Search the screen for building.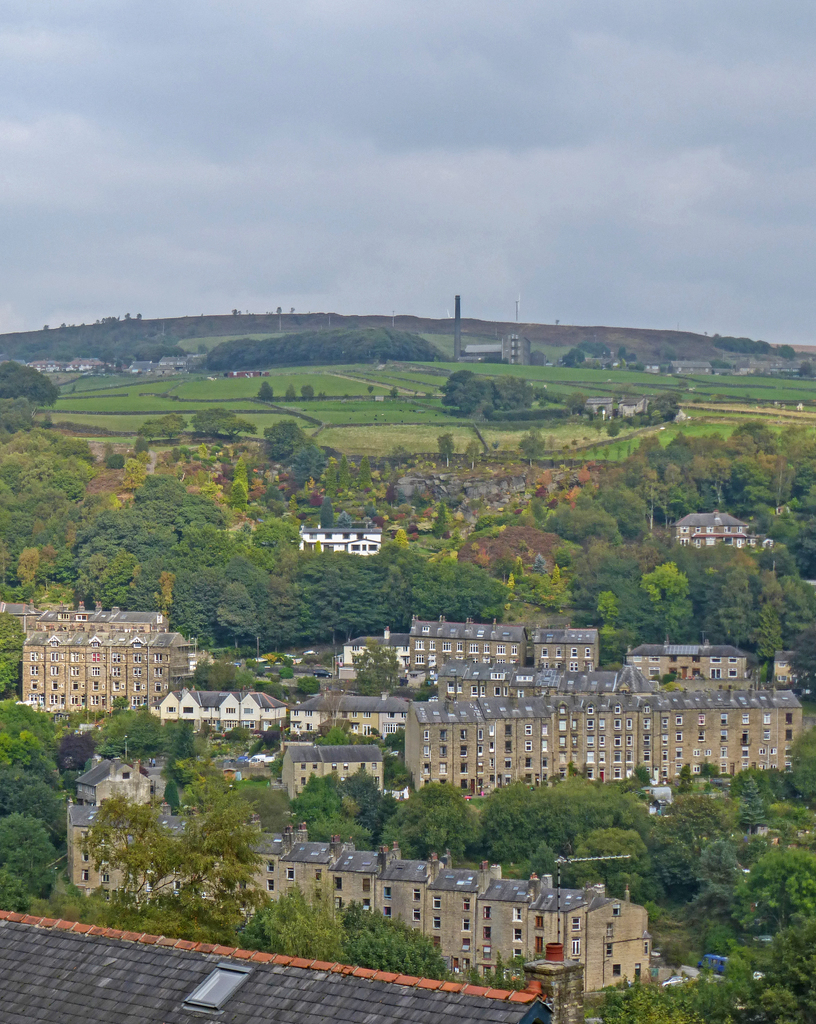
Found at (648, 360, 715, 381).
